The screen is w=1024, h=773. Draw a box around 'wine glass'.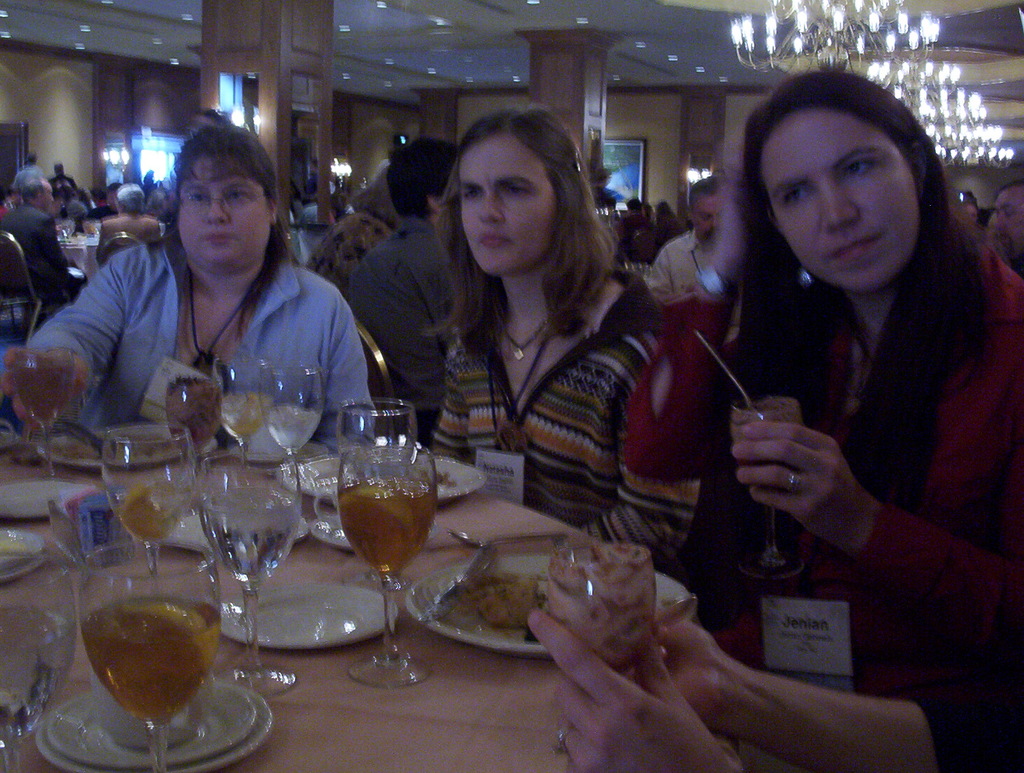
box=[193, 444, 305, 702].
